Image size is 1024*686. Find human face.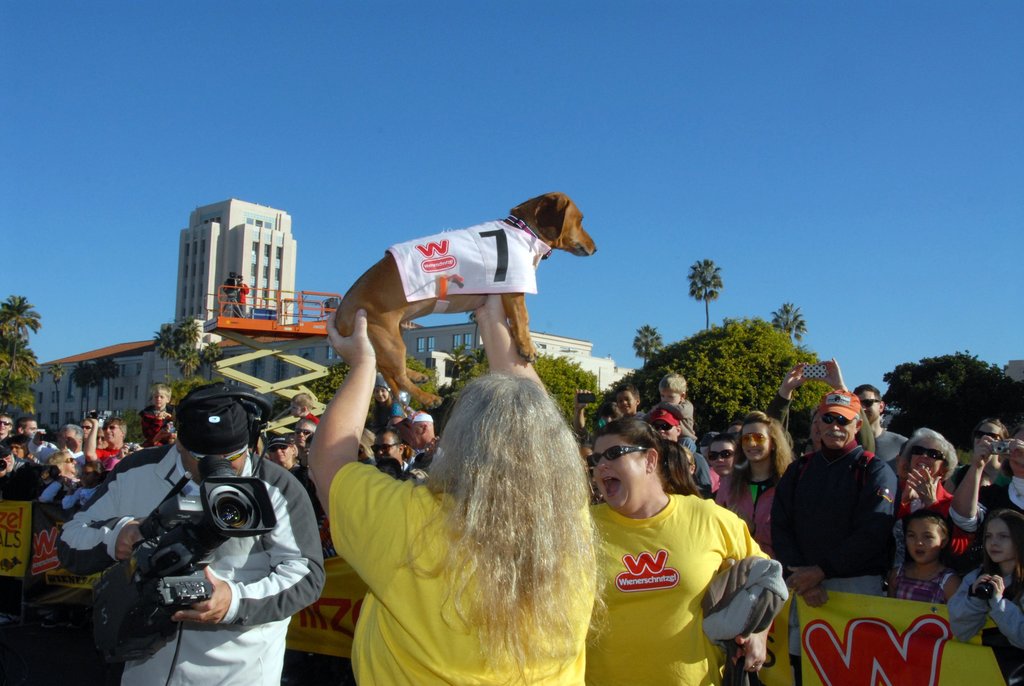
Rect(104, 421, 122, 445).
